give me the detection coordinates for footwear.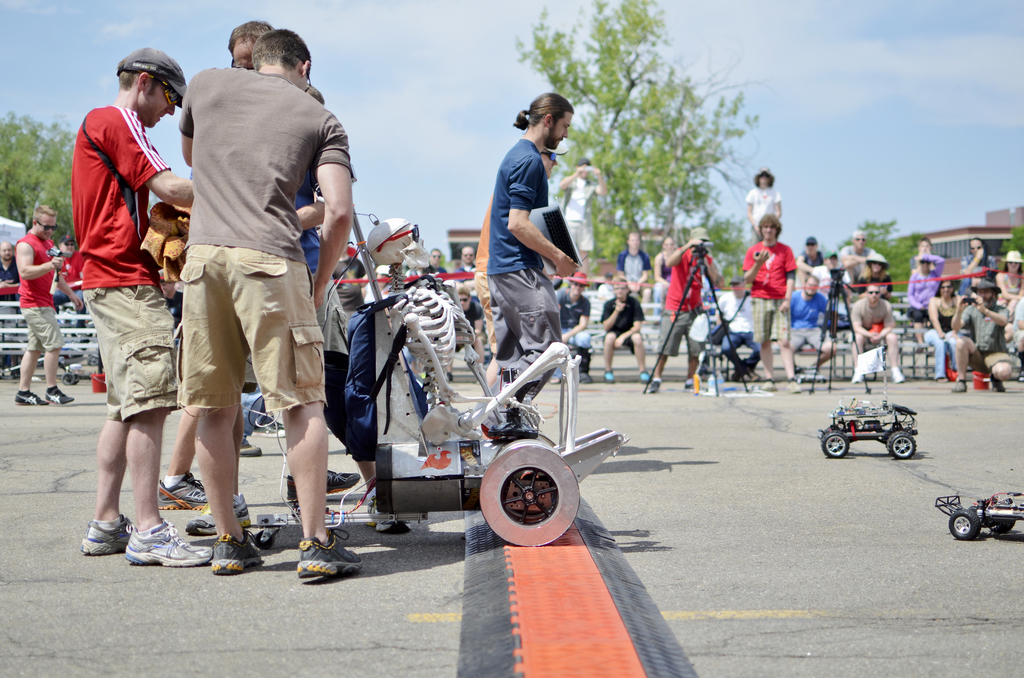
<bbox>239, 444, 262, 458</bbox>.
